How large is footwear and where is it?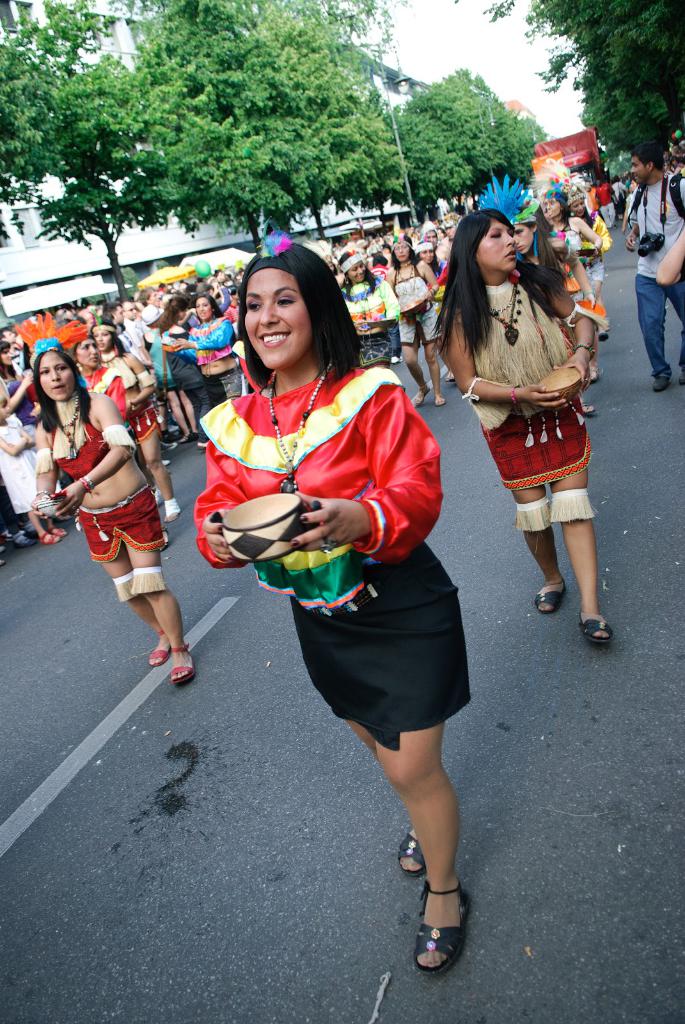
Bounding box: 414 393 423 403.
